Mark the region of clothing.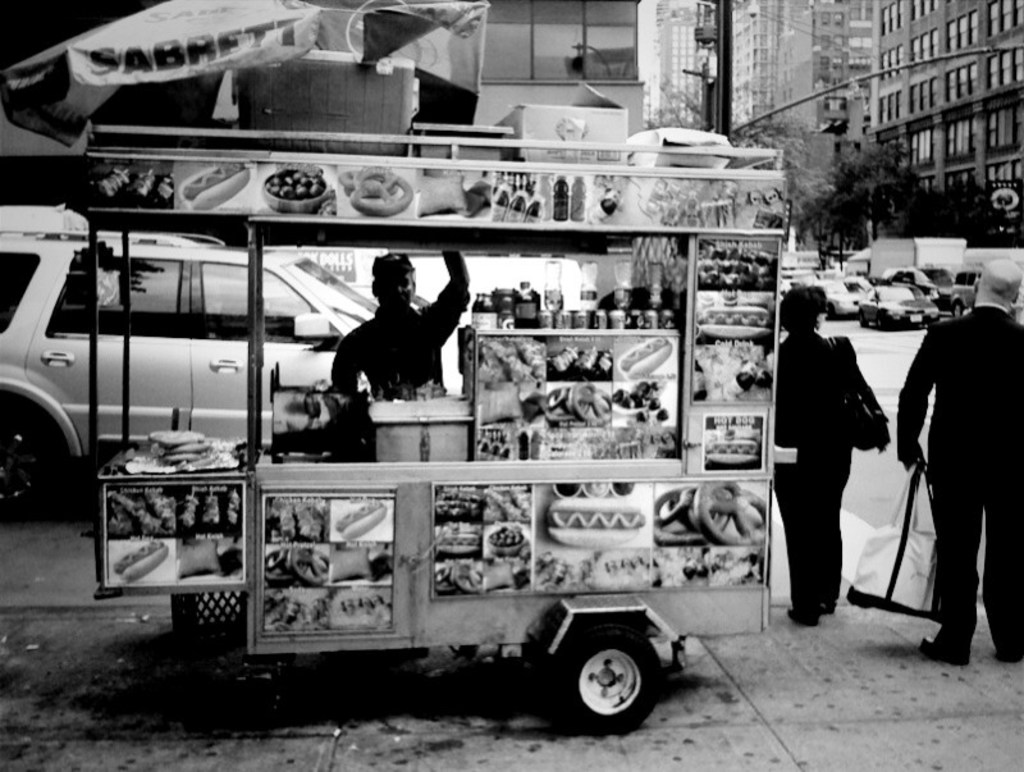
Region: box=[883, 312, 1011, 644].
